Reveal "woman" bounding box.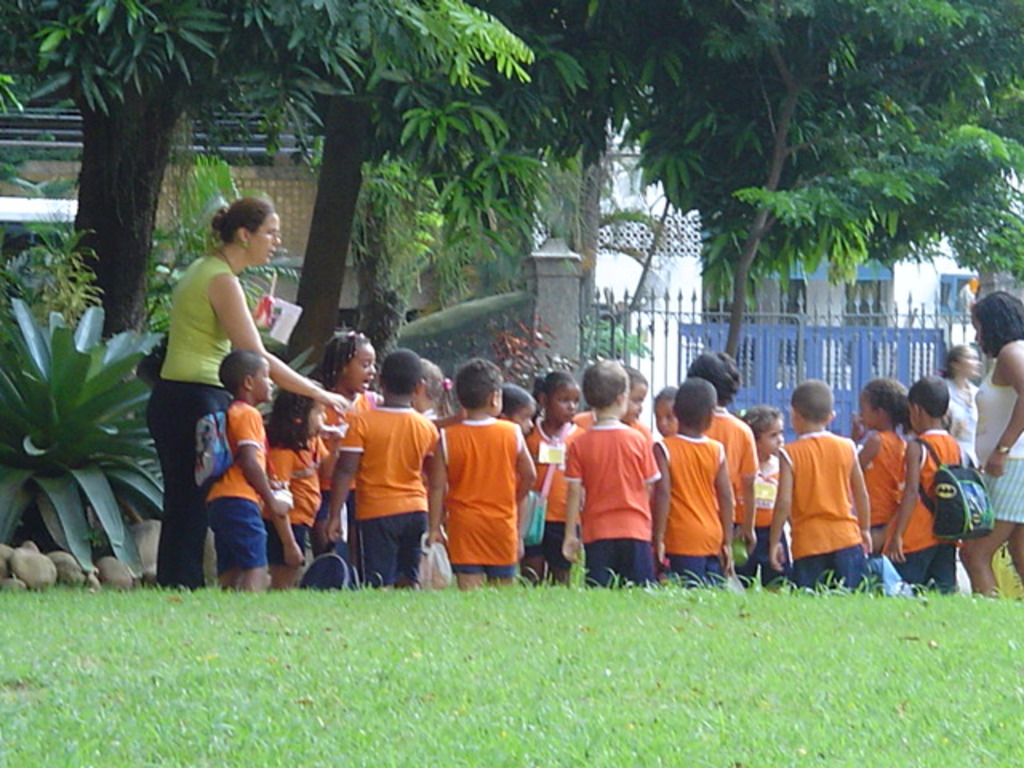
Revealed: <box>957,282,1022,605</box>.
